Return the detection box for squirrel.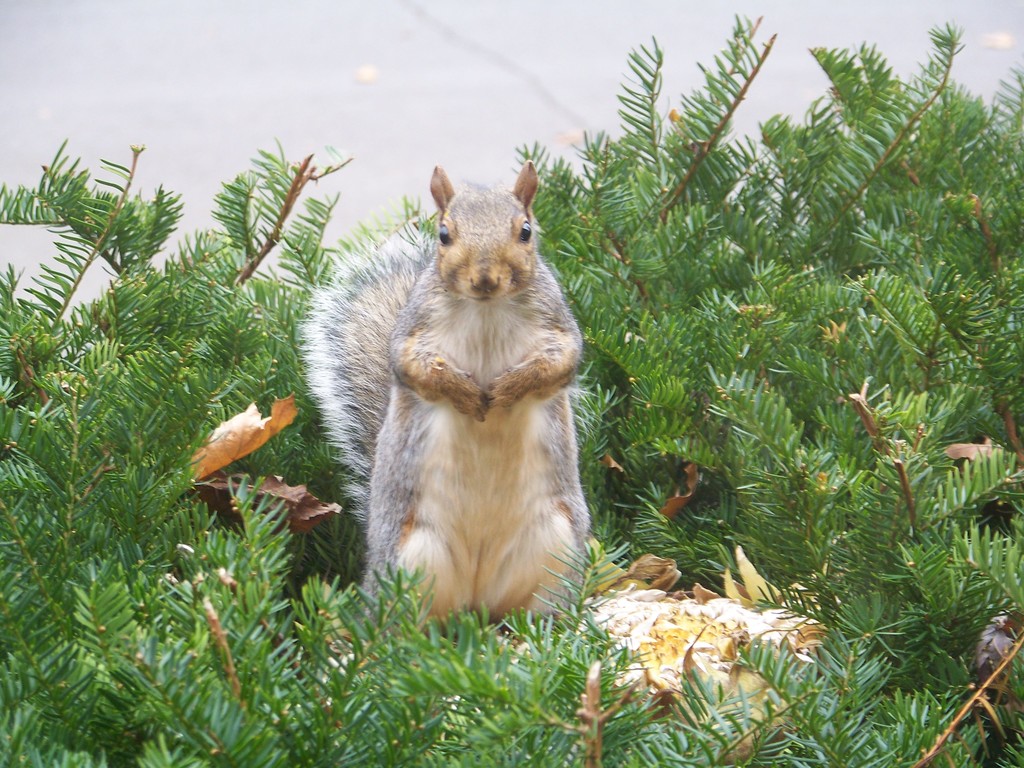
select_region(297, 157, 598, 643).
